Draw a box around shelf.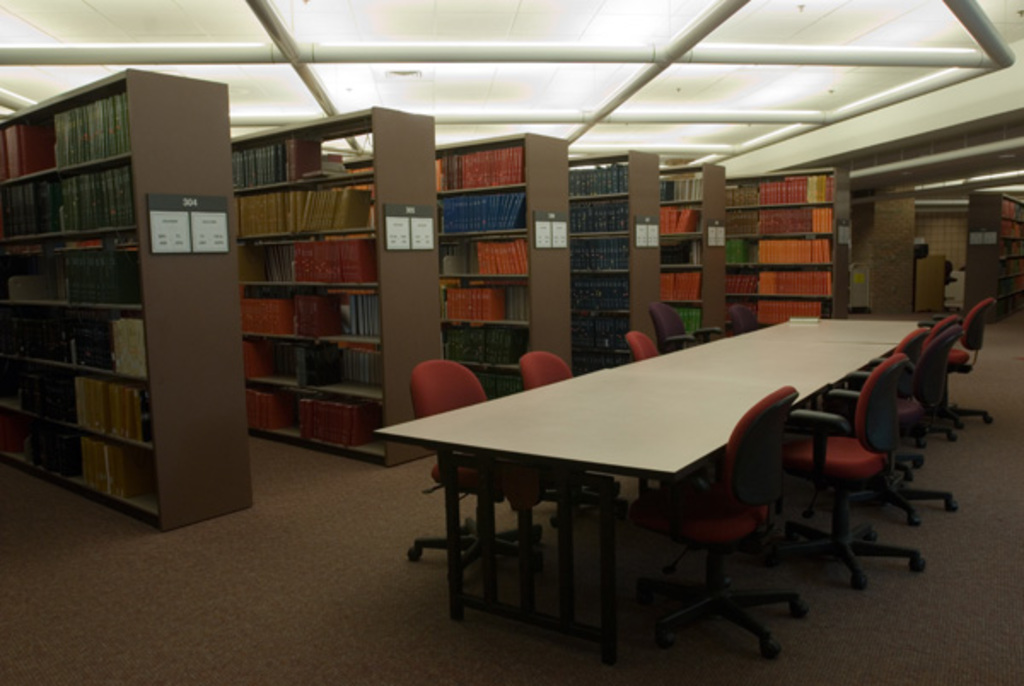
x1=997 y1=239 x2=1022 y2=259.
